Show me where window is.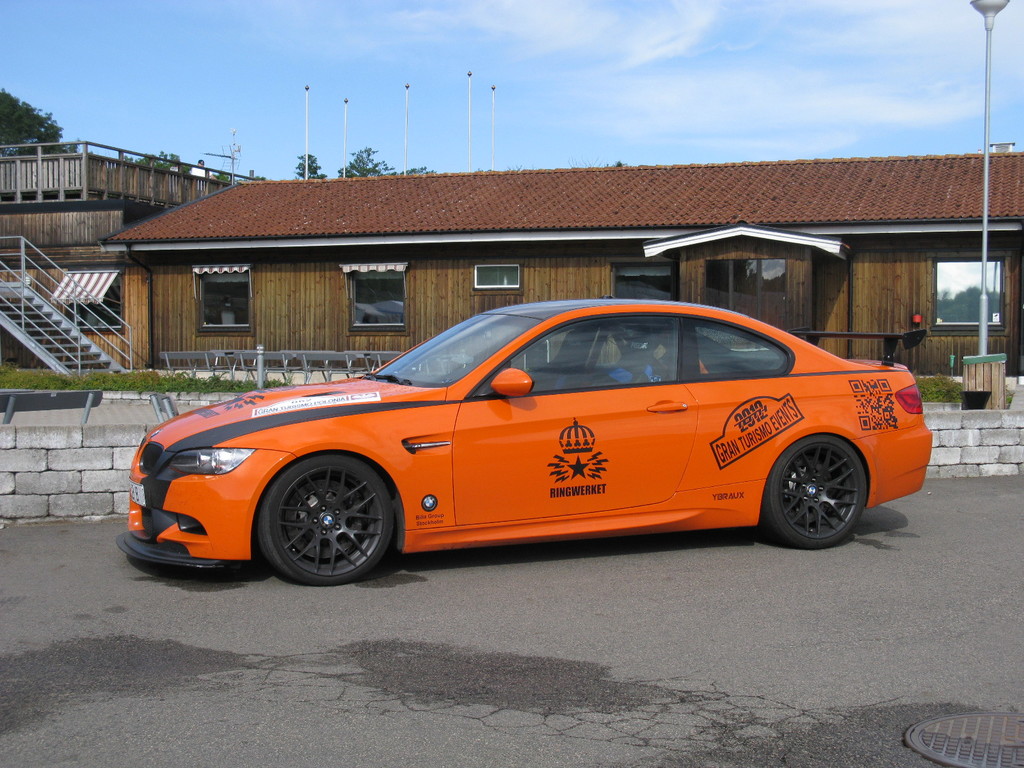
window is at bbox=[196, 267, 252, 331].
